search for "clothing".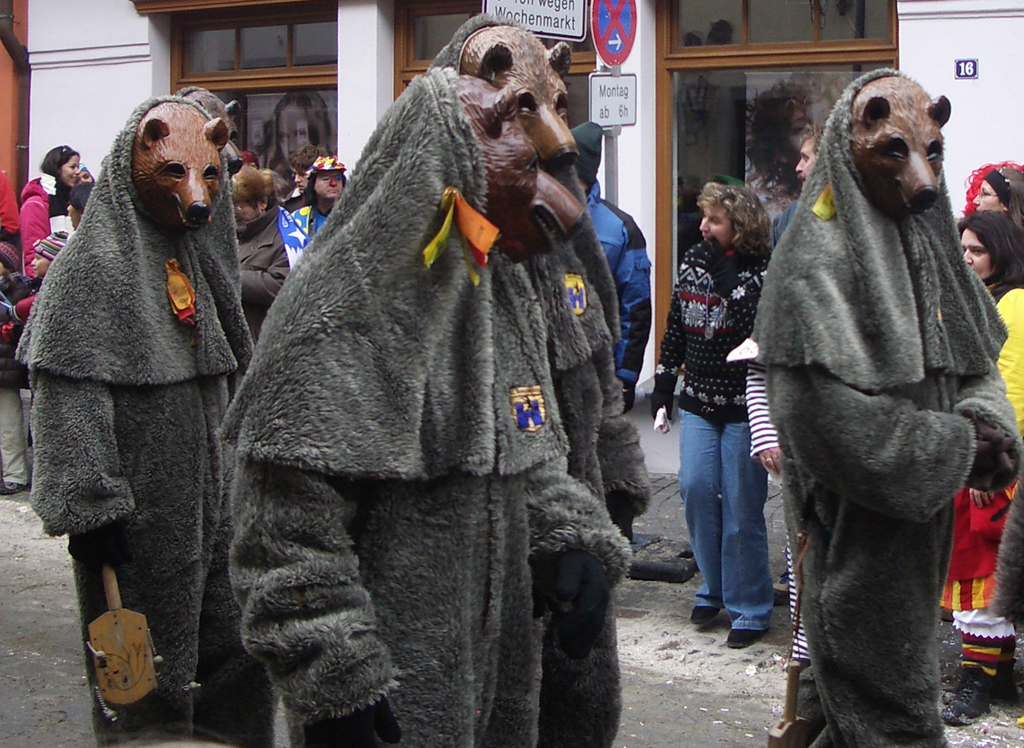
Found at Rect(15, 162, 61, 286).
